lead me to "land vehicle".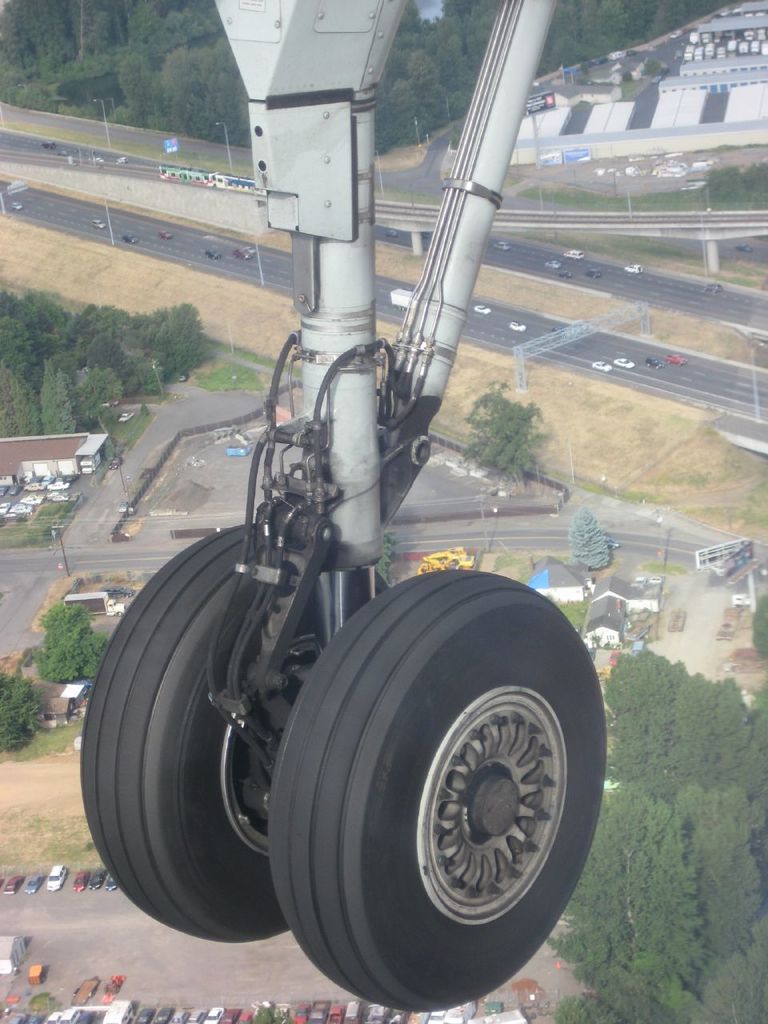
Lead to {"left": 588, "top": 645, "right": 597, "bottom": 660}.
